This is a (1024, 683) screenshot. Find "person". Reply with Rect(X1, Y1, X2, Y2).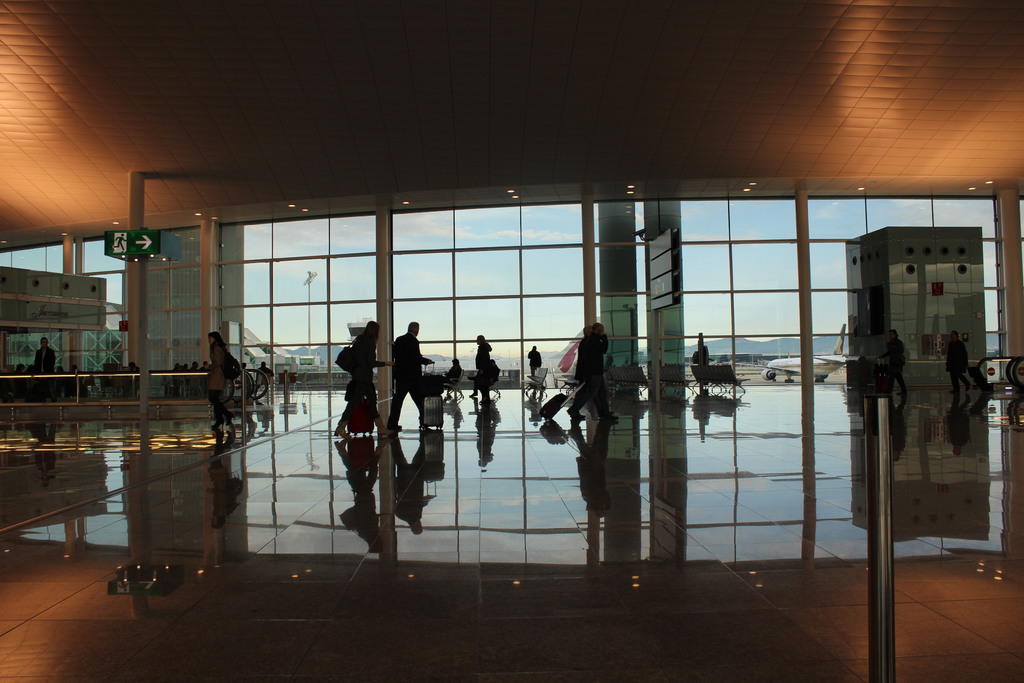
Rect(33, 335, 55, 399).
